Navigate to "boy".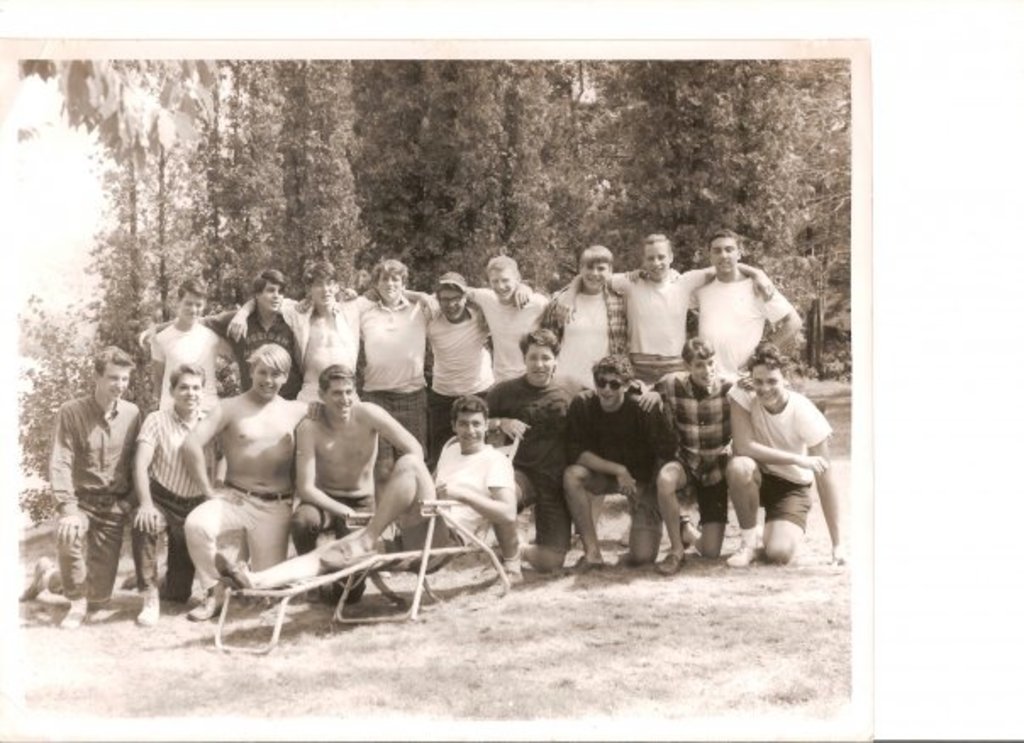
Navigation target: detection(178, 343, 322, 623).
